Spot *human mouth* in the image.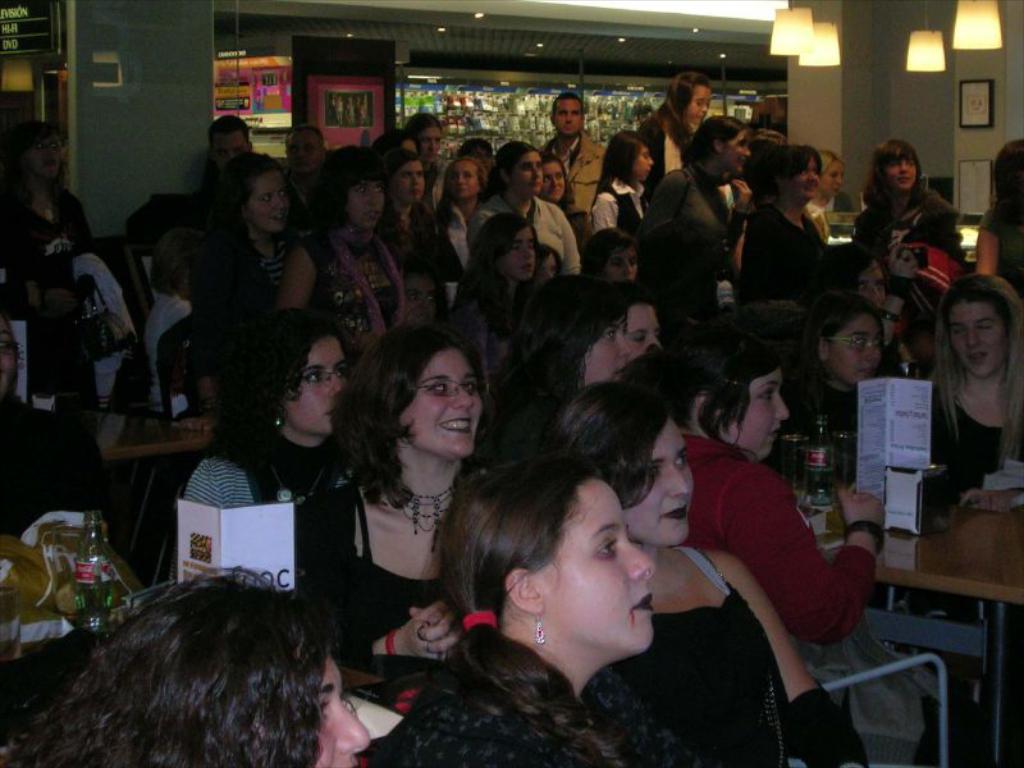
*human mouth* found at 435:413:472:431.
